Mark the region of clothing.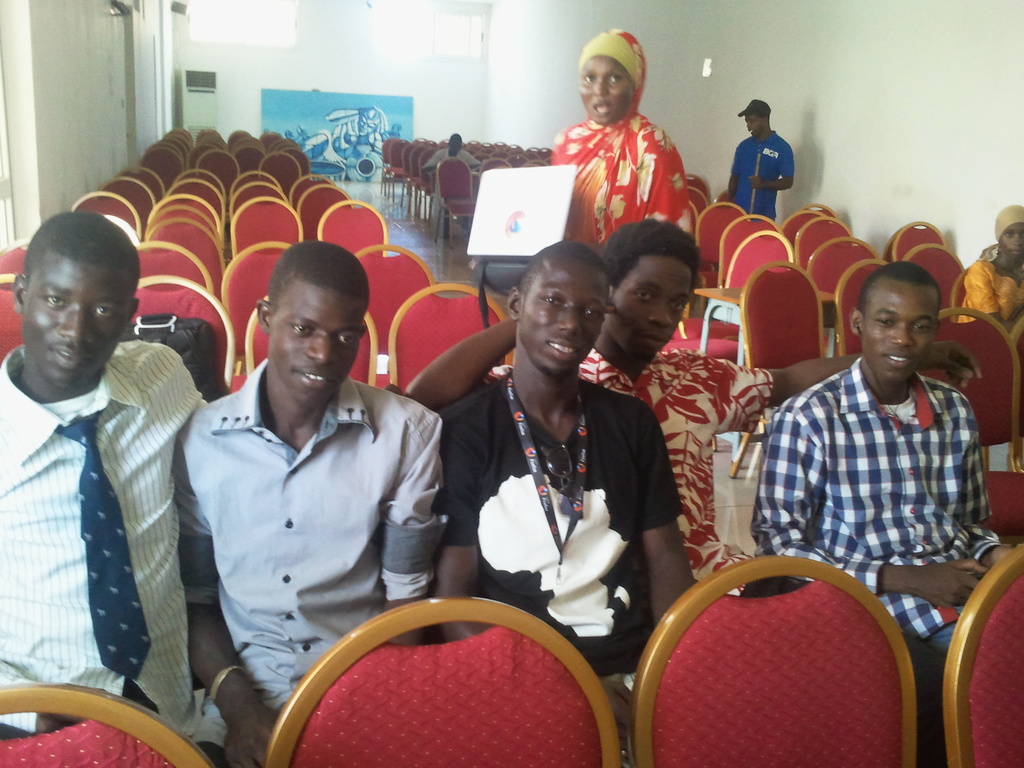
Region: <box>971,256,1023,323</box>.
